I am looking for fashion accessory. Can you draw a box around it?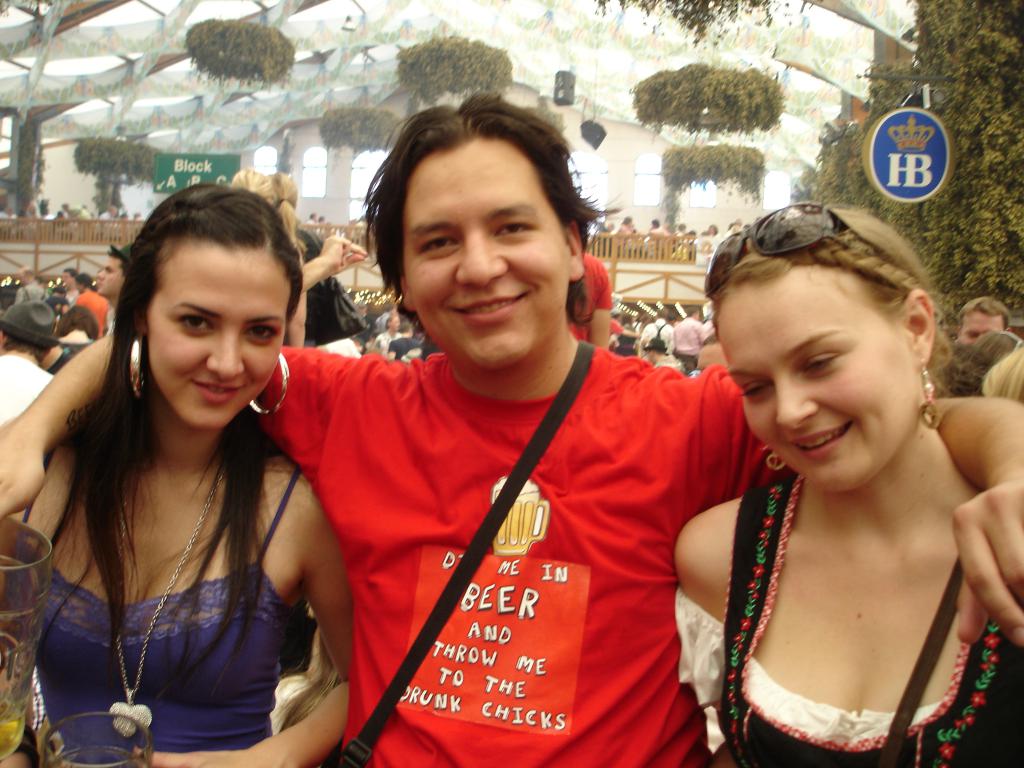
Sure, the bounding box is (x1=108, y1=468, x2=225, y2=737).
